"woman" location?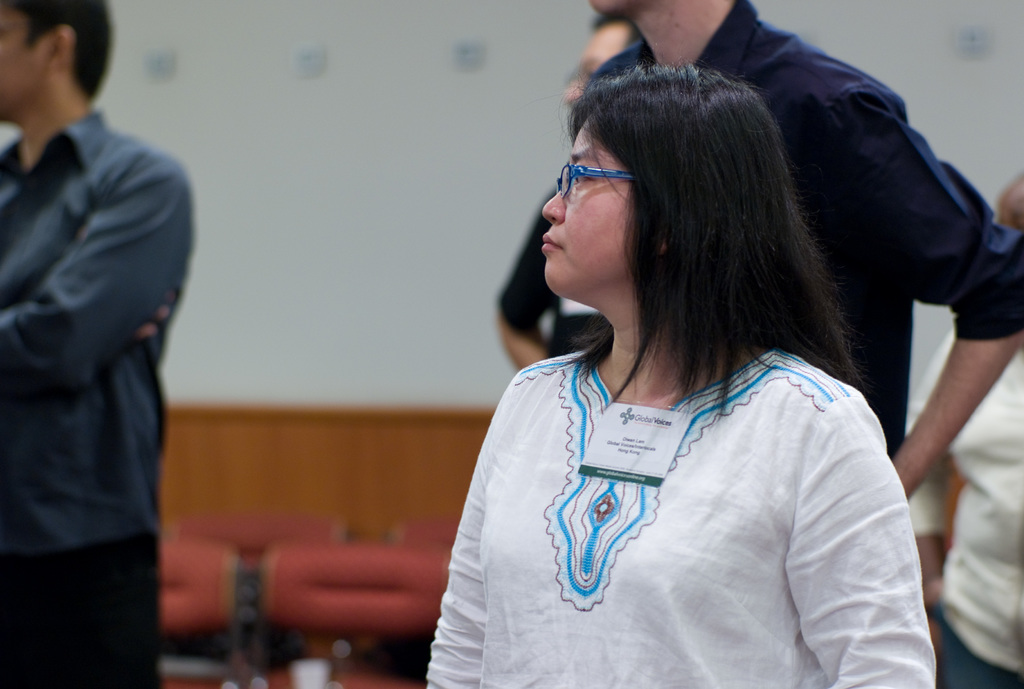
426:67:931:686
